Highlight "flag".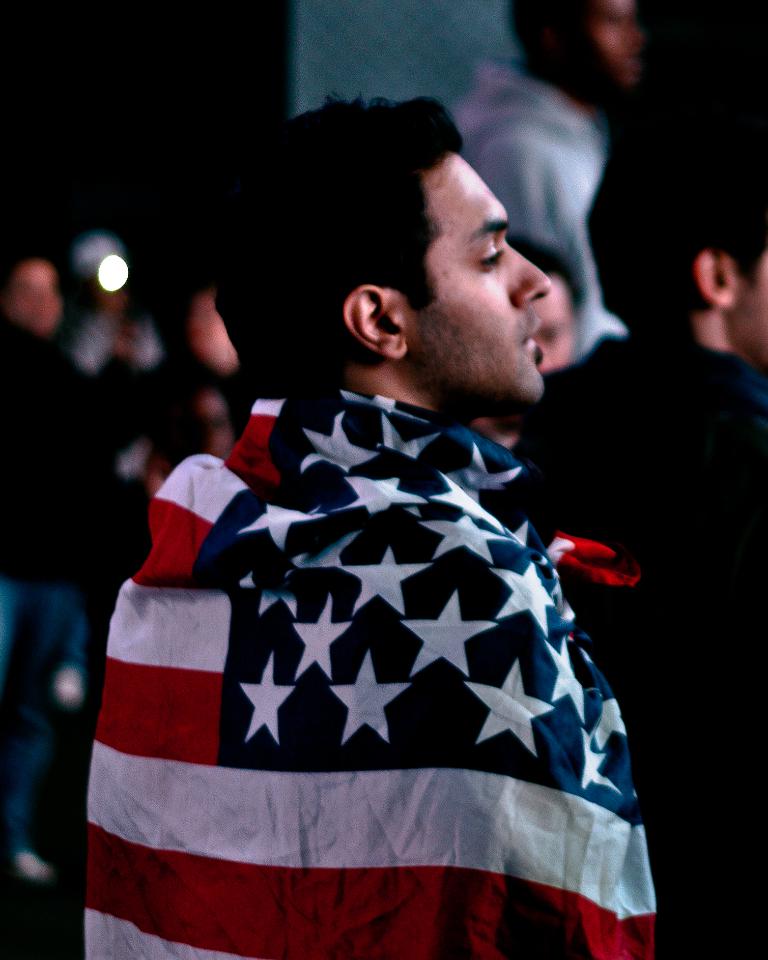
Highlighted region: Rect(80, 413, 627, 944).
